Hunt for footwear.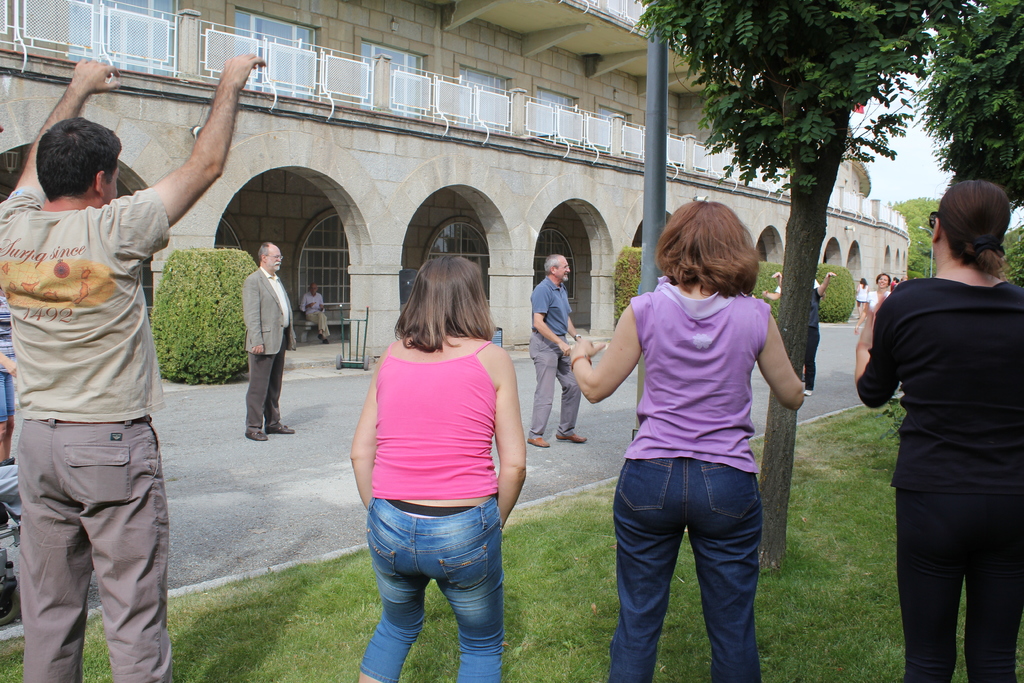
Hunted down at 266,423,293,433.
